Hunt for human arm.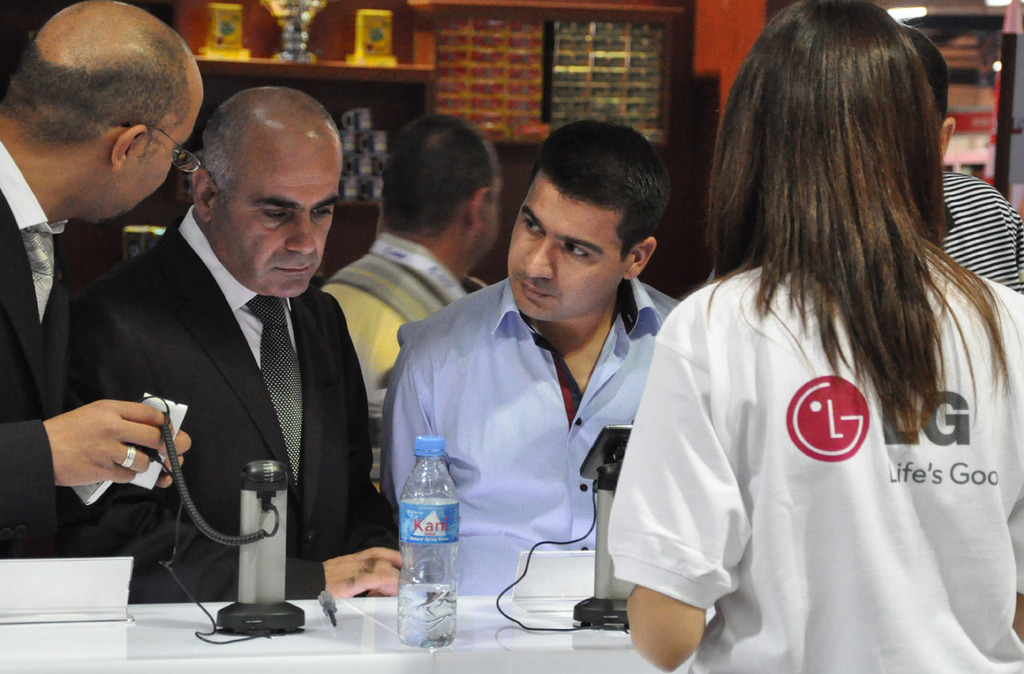
Hunted down at box(55, 300, 406, 606).
